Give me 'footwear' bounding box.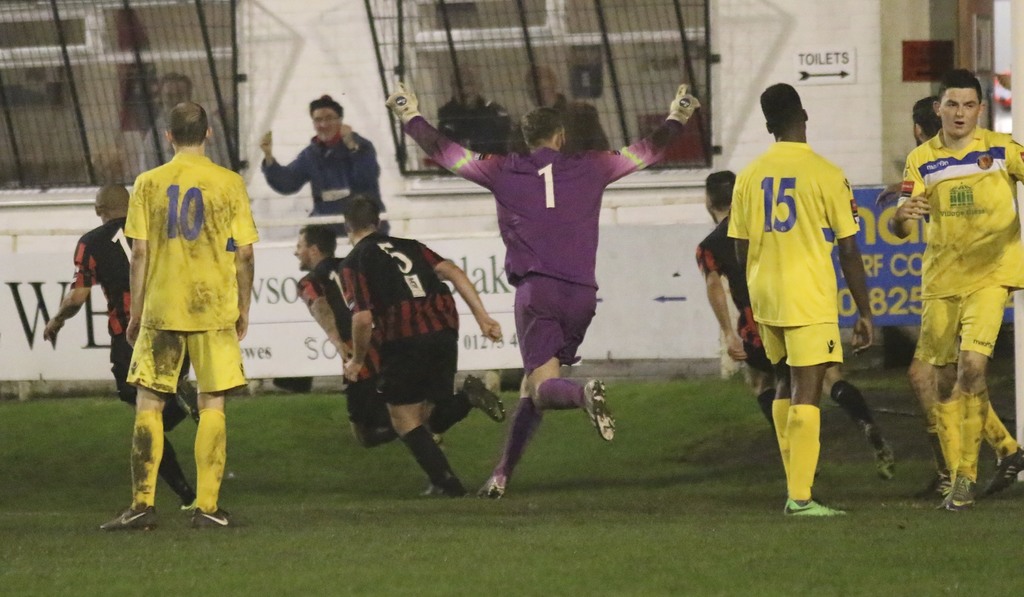
{"x1": 584, "y1": 379, "x2": 616, "y2": 443}.
